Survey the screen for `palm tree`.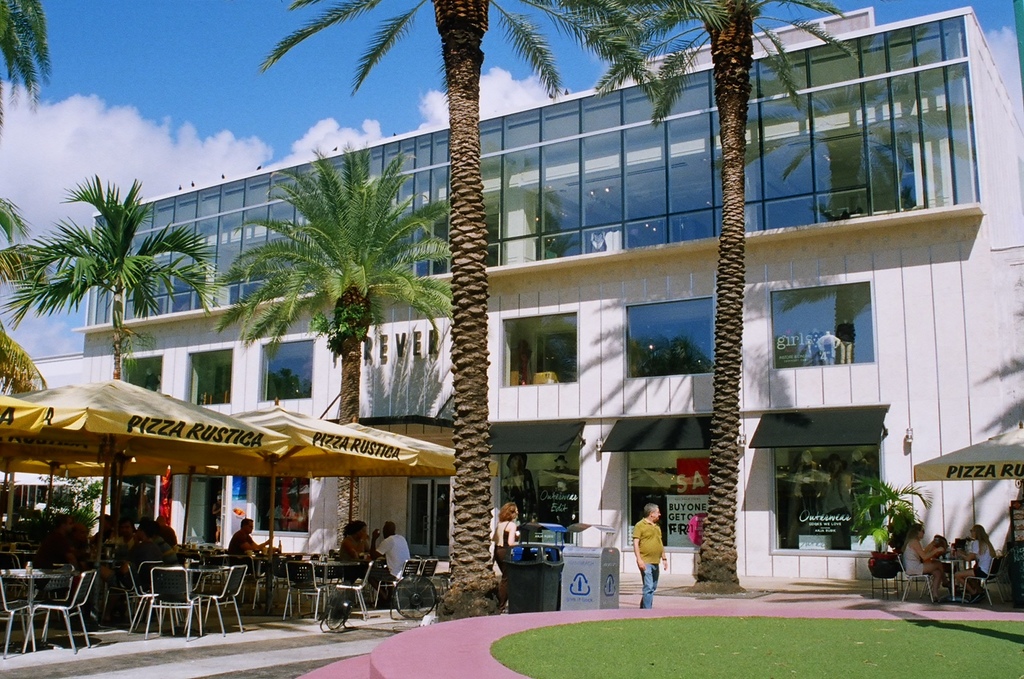
Survey found: region(210, 138, 456, 549).
